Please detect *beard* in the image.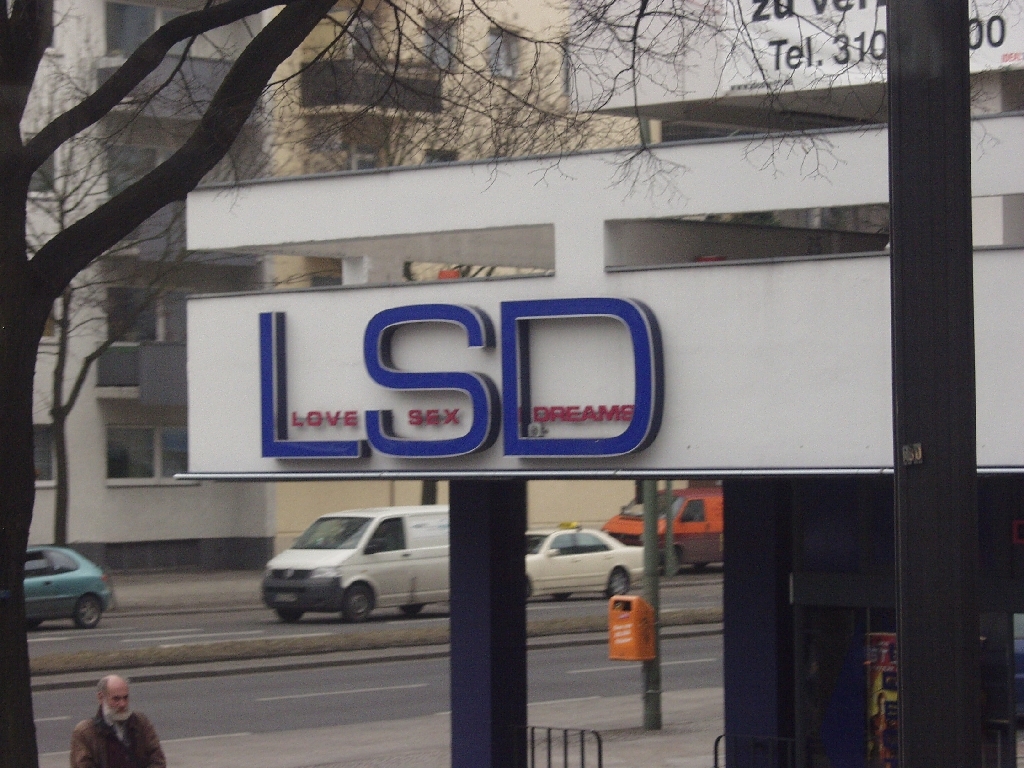
region(103, 703, 135, 721).
